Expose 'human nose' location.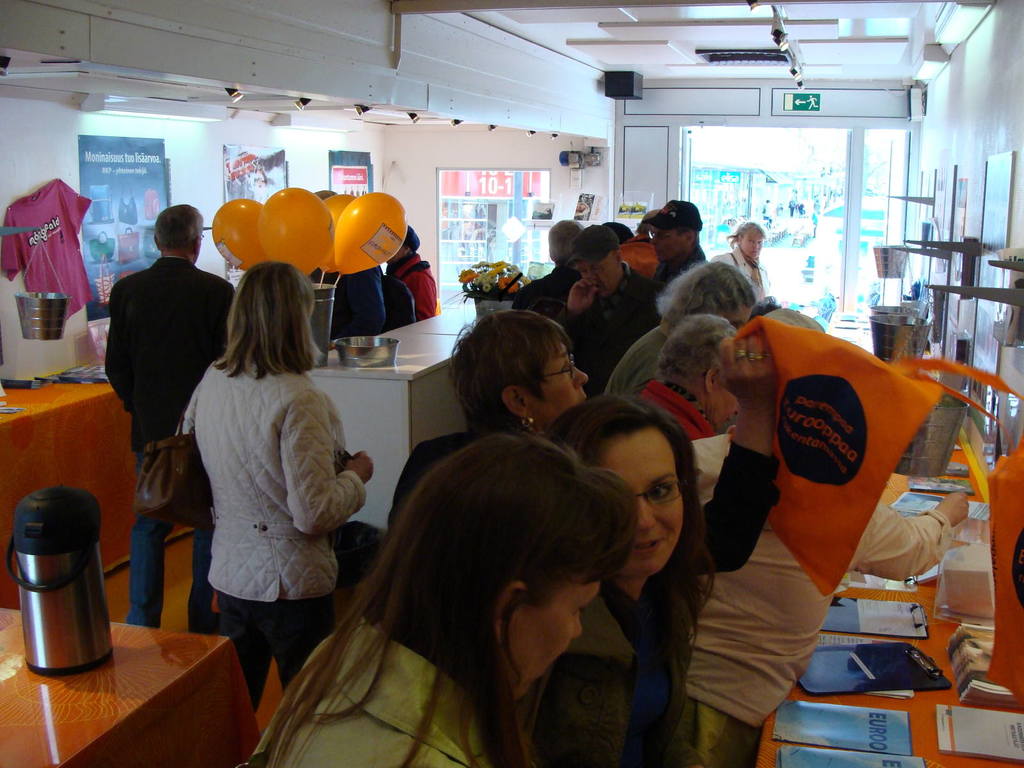
Exposed at [left=753, top=243, right=759, bottom=250].
